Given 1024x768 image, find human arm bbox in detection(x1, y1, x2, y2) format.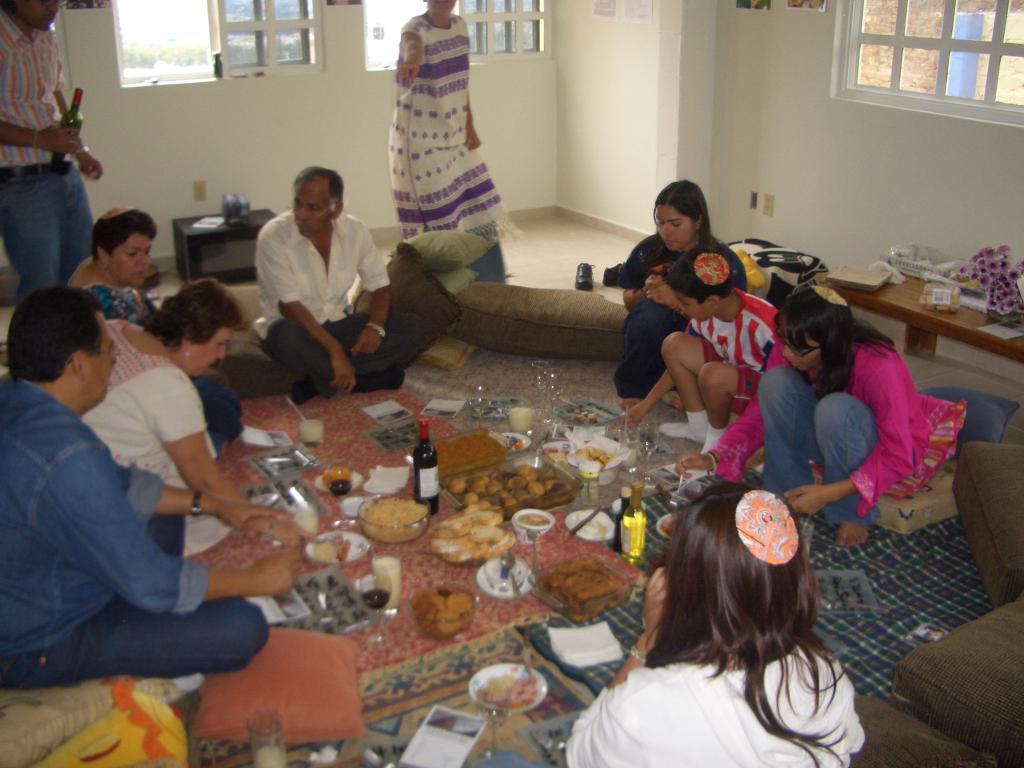
detection(143, 365, 280, 541).
